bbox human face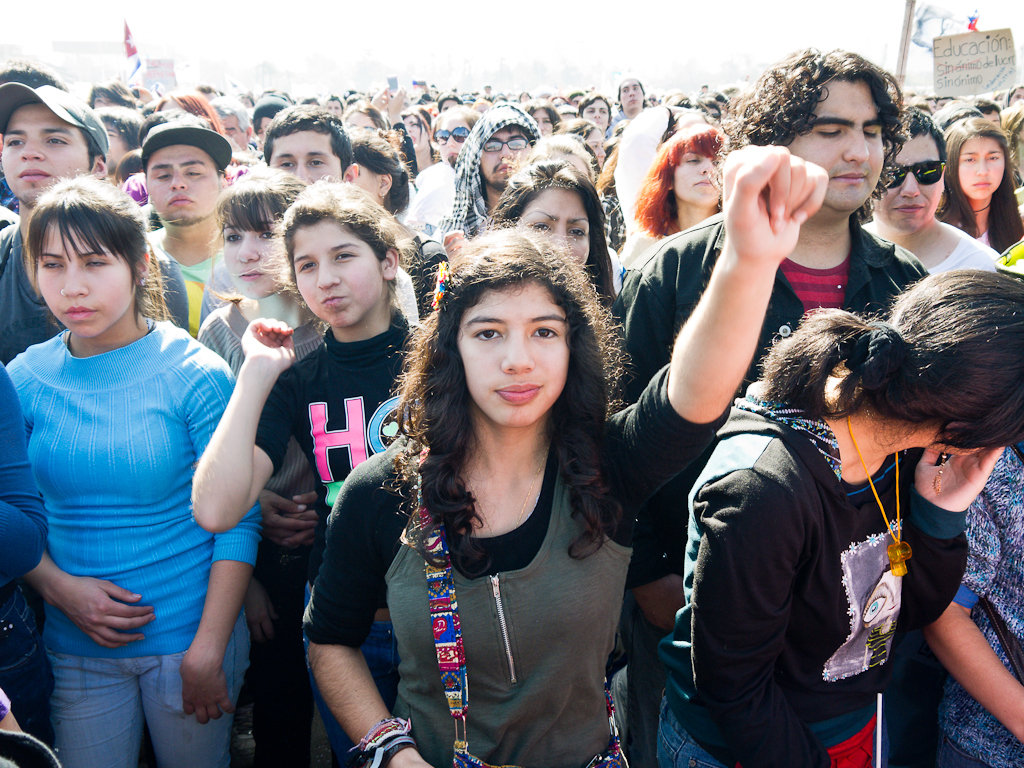
(0, 108, 92, 206)
